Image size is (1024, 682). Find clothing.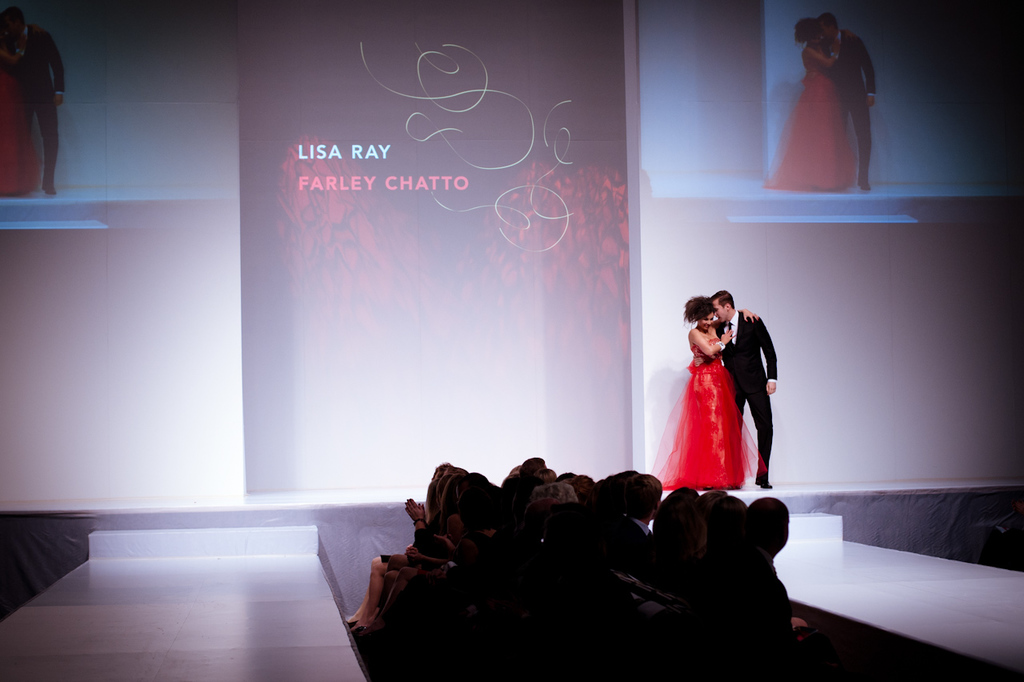
(left=648, top=335, right=770, bottom=491).
